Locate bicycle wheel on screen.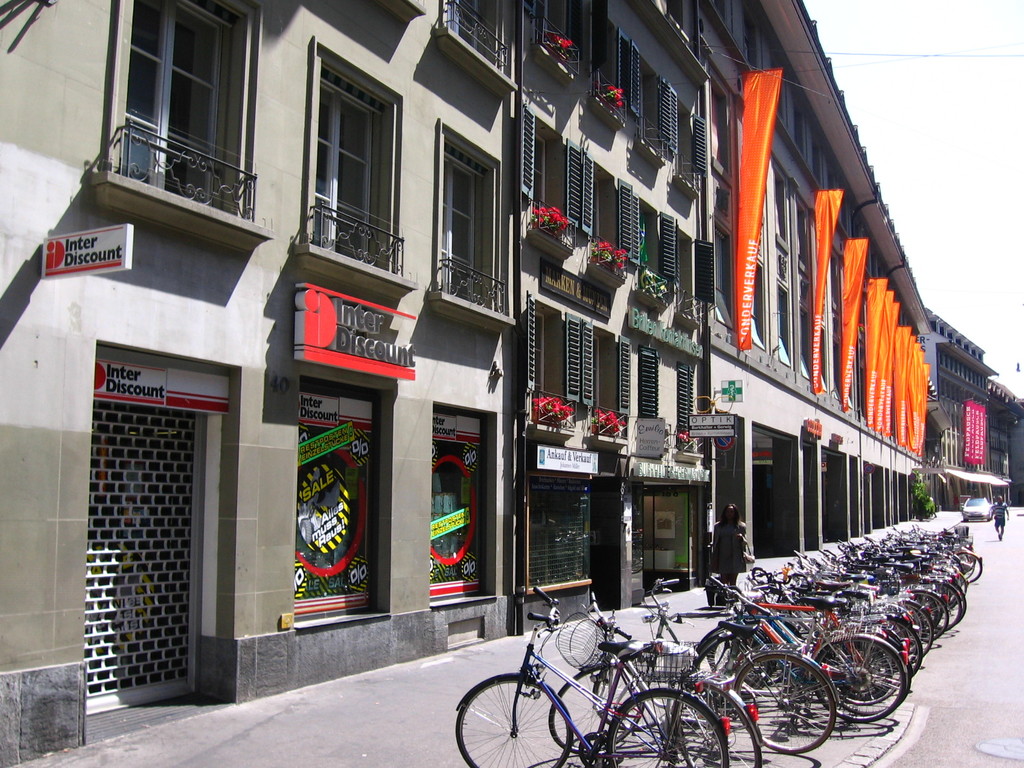
On screen at pyautogui.locateOnScreen(549, 669, 642, 753).
